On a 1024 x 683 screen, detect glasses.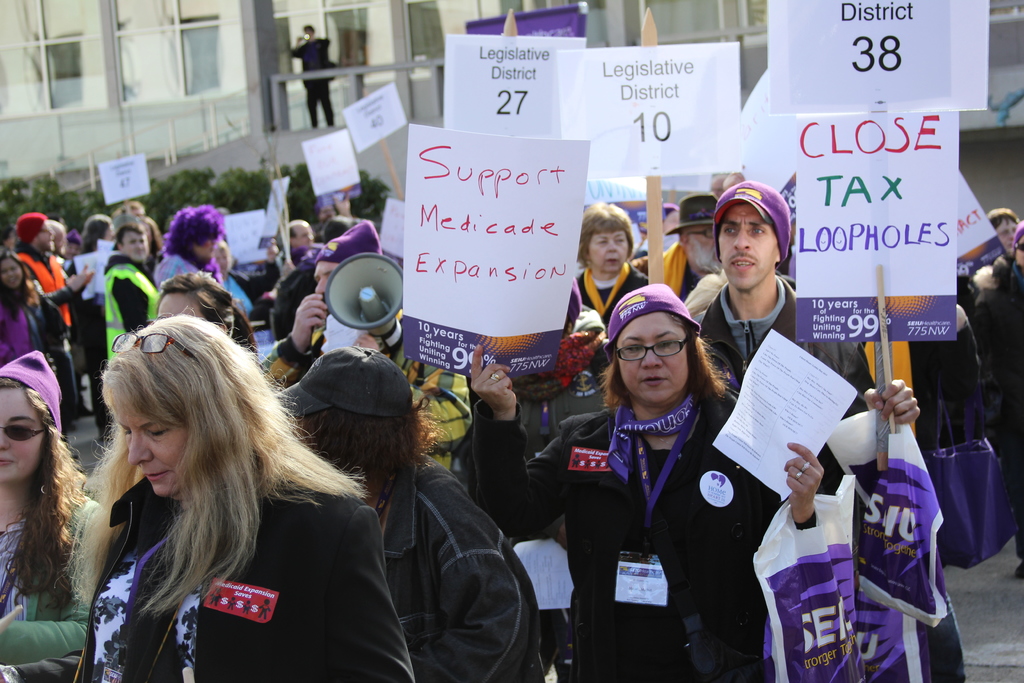
{"x1": 689, "y1": 226, "x2": 716, "y2": 242}.
